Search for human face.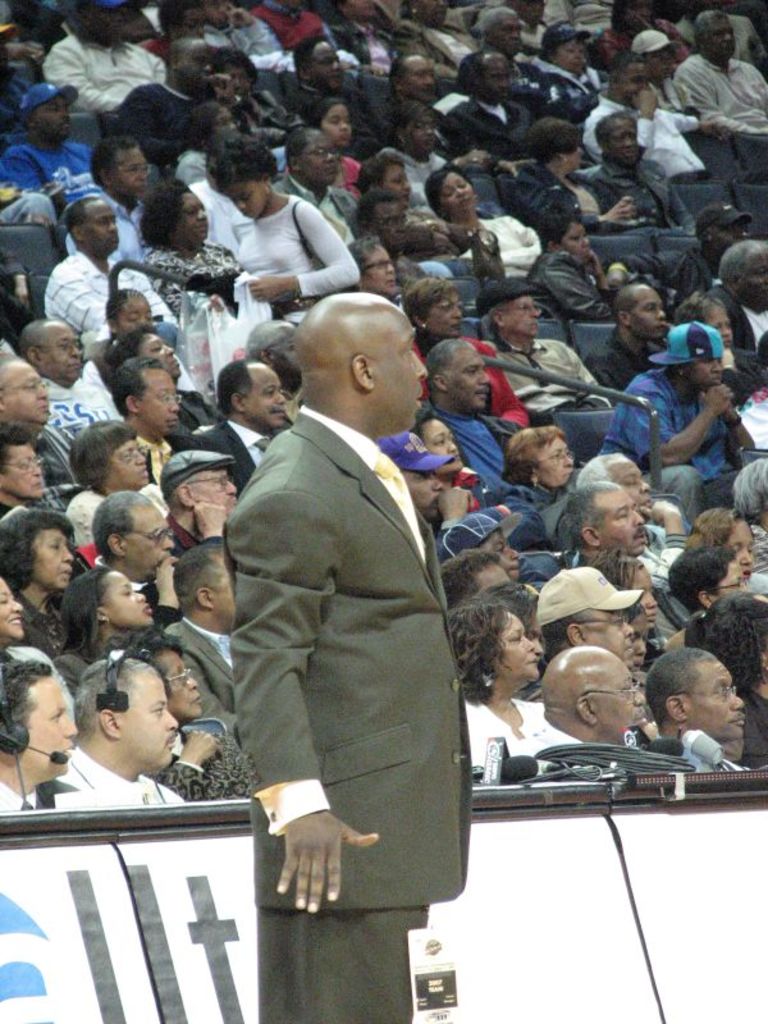
Found at (8,445,44,497).
